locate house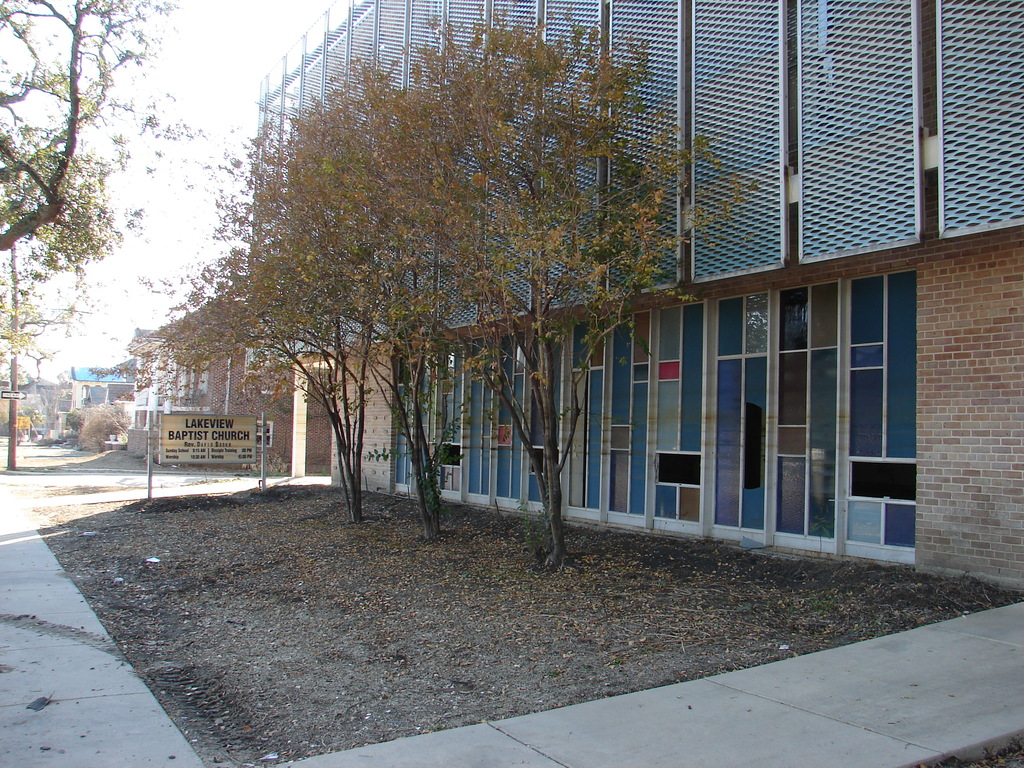
bbox(125, 292, 329, 473)
